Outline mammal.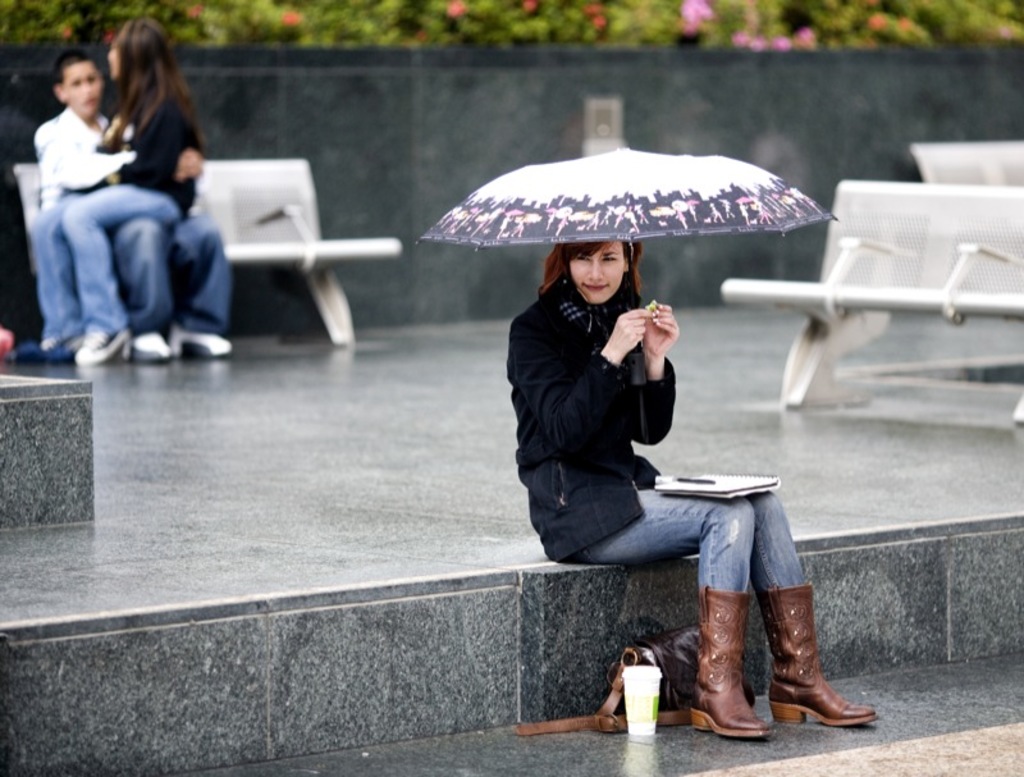
Outline: 37, 20, 202, 369.
